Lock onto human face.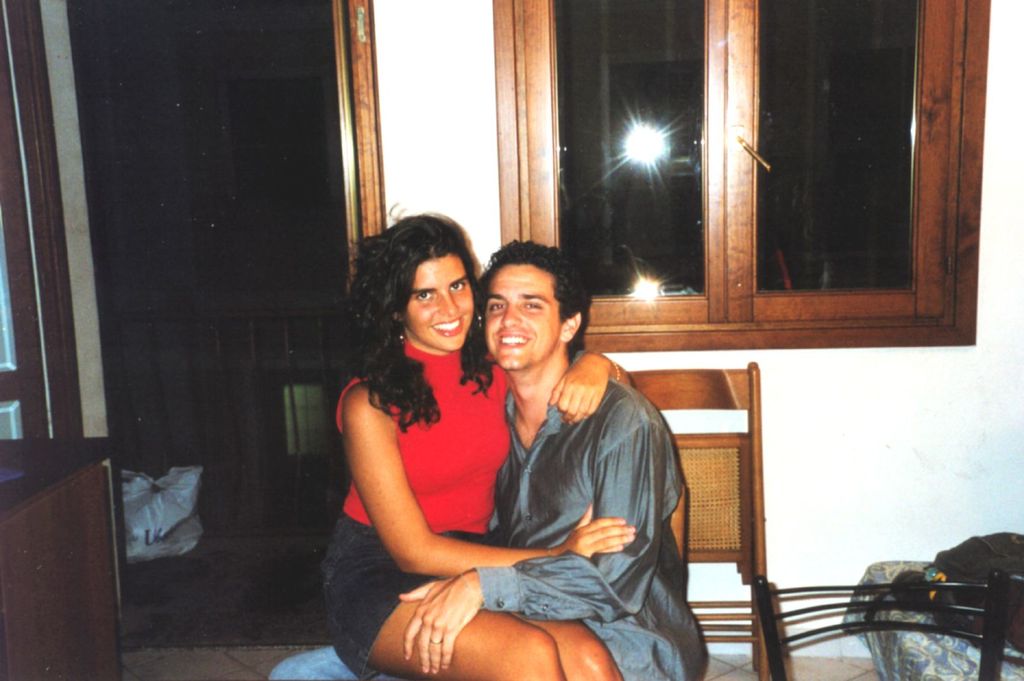
Locked: 480:259:565:371.
